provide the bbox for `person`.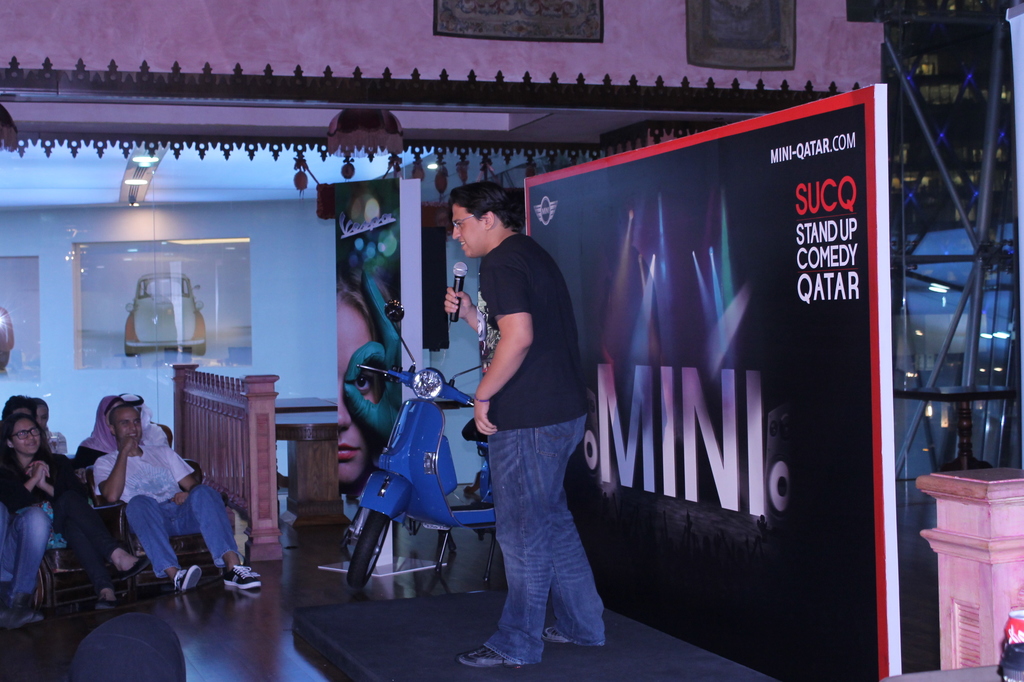
bbox=[0, 392, 147, 581].
